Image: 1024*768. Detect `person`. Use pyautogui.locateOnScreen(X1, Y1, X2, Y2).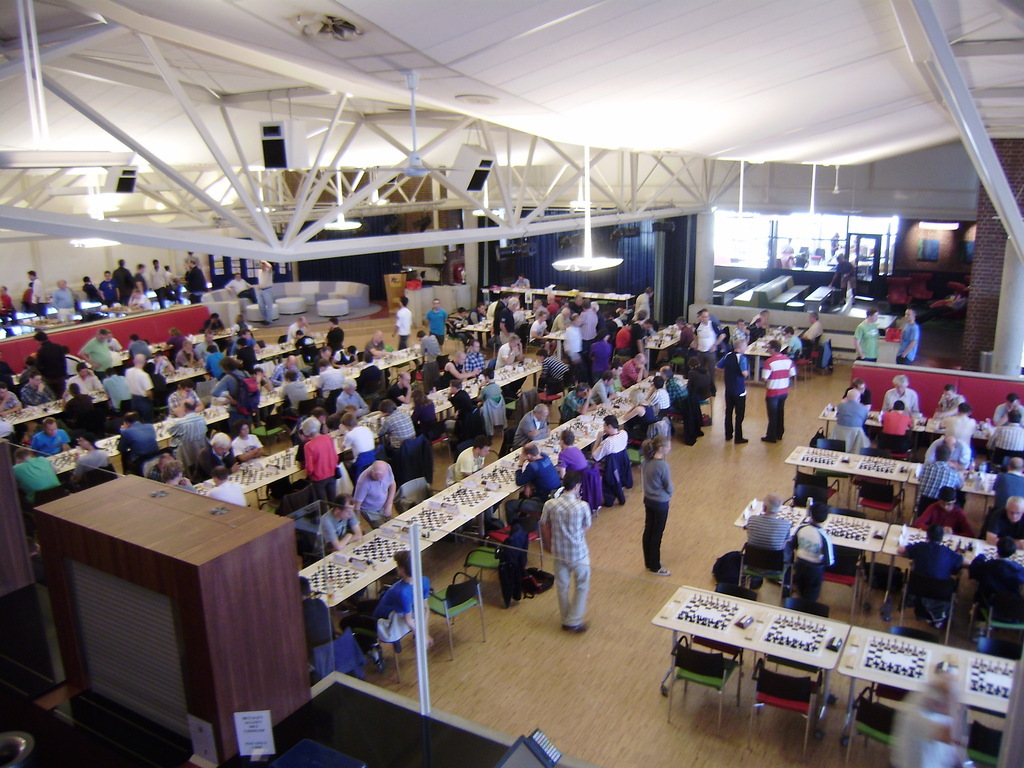
pyautogui.locateOnScreen(995, 396, 1022, 424).
